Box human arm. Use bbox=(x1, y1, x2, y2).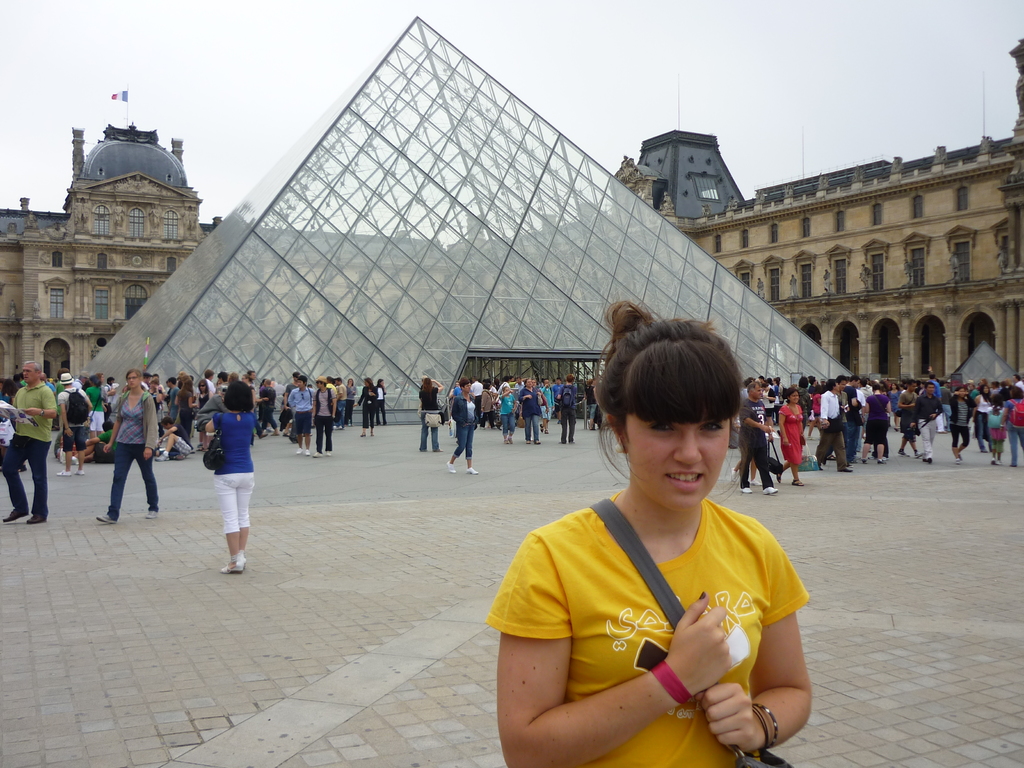
bbox=(998, 400, 1016, 430).
